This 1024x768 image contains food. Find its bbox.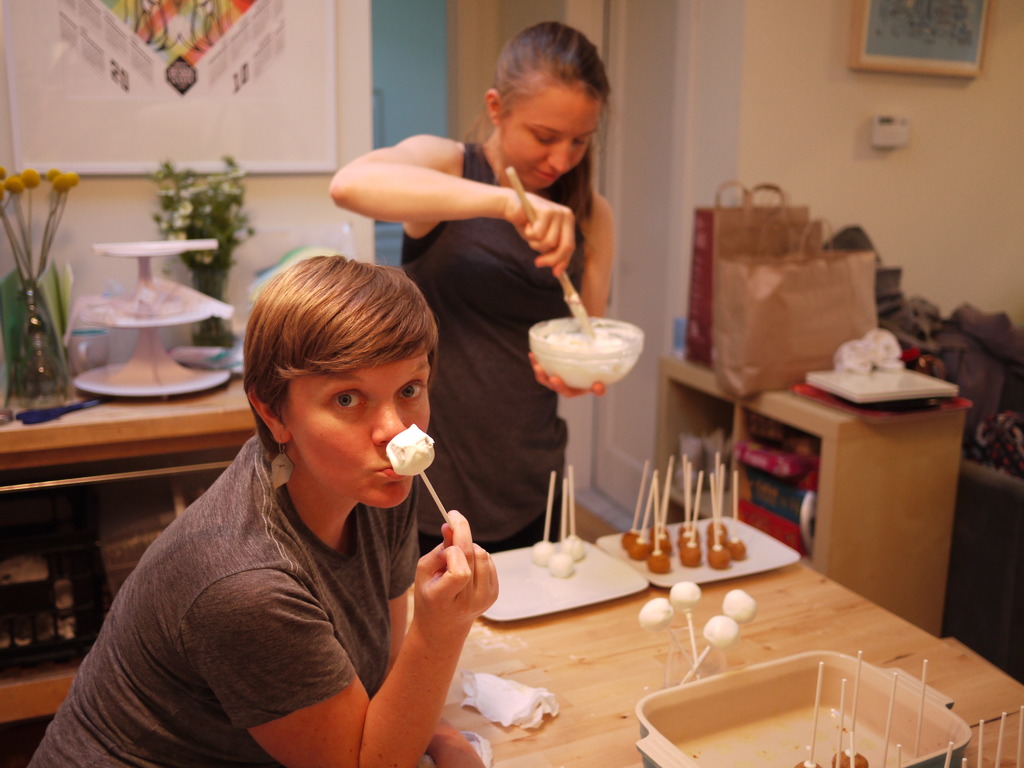
[left=640, top=594, right=674, bottom=632].
